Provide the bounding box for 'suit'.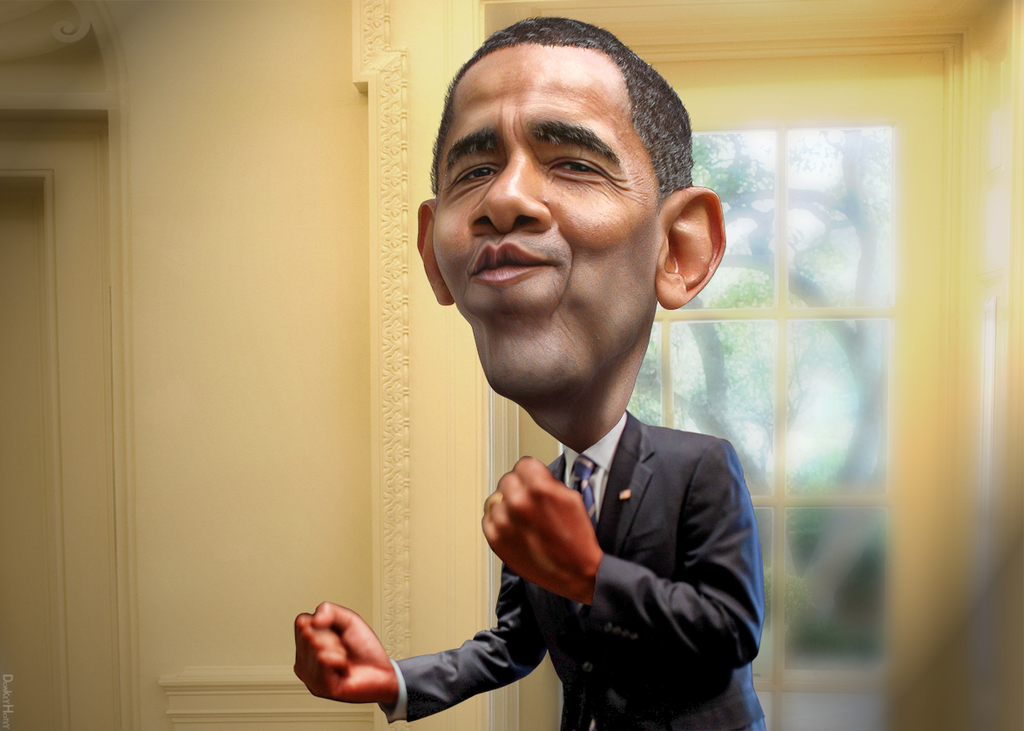
box(324, 385, 790, 704).
